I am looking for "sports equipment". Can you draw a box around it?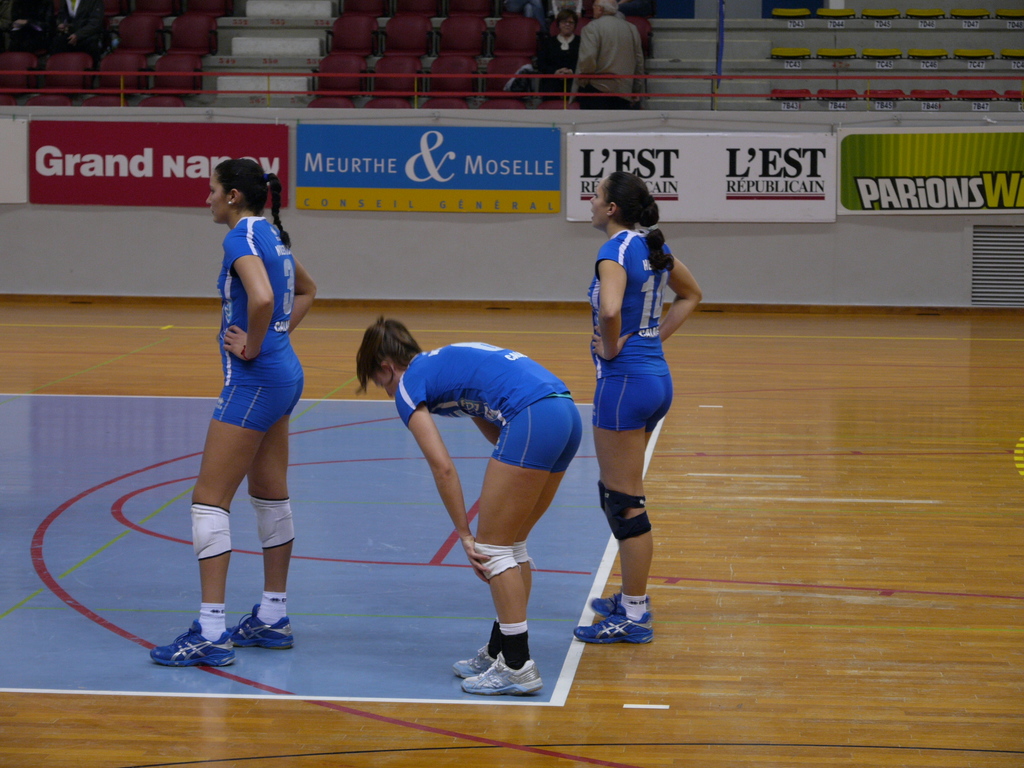
Sure, the bounding box is 572, 609, 655, 648.
